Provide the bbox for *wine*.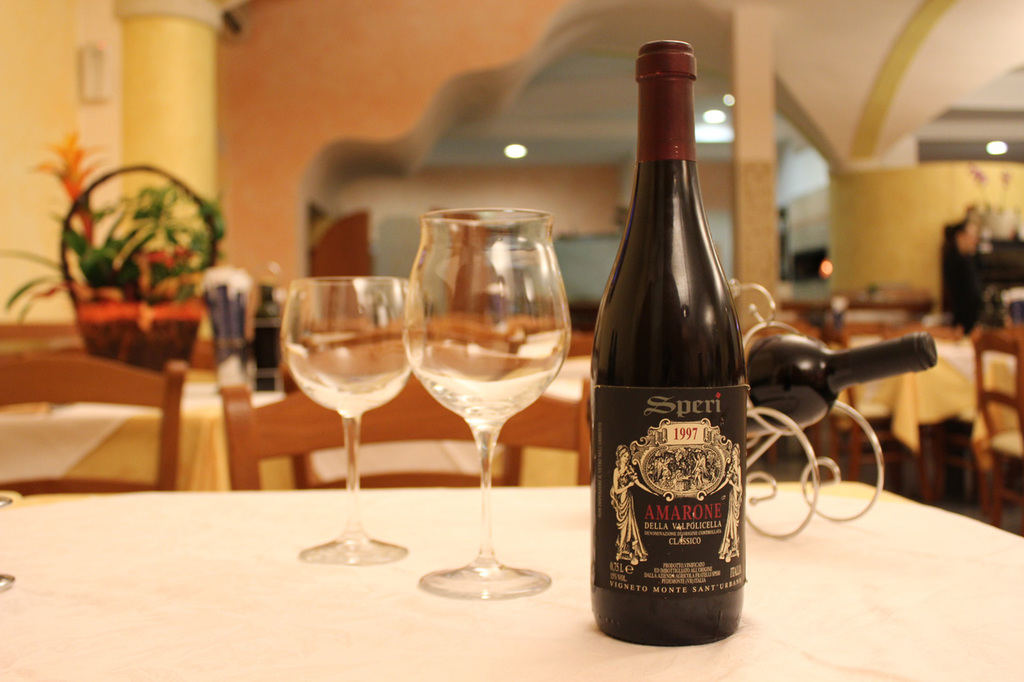
box=[582, 37, 753, 651].
